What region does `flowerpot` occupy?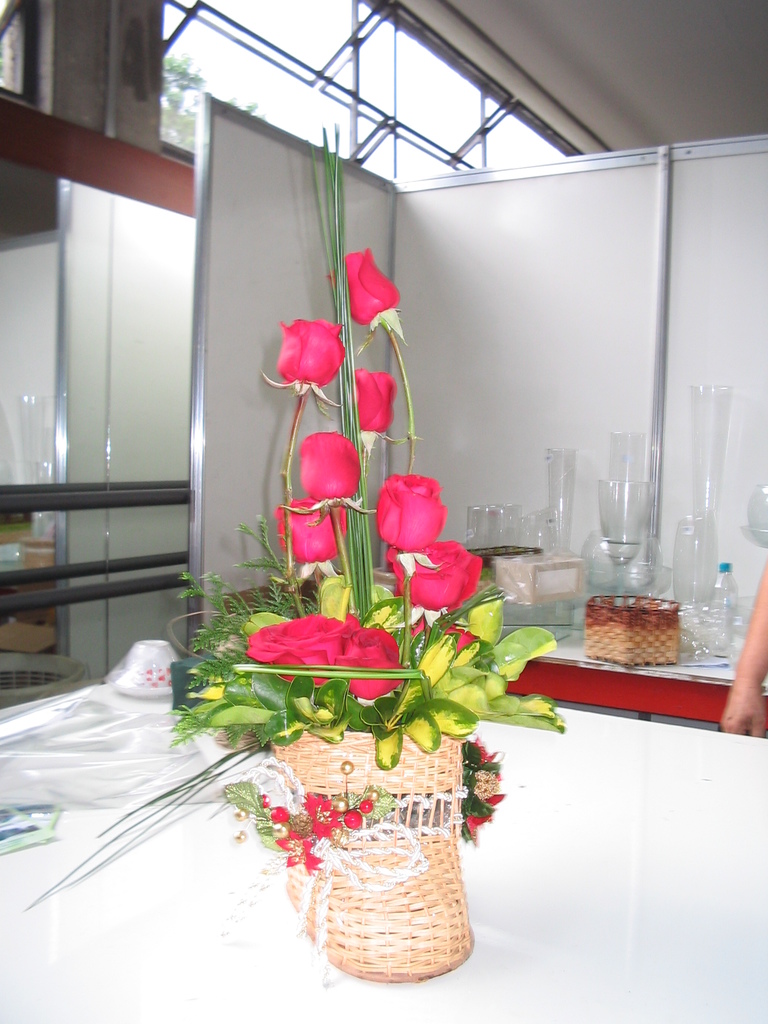
[263, 721, 476, 988].
